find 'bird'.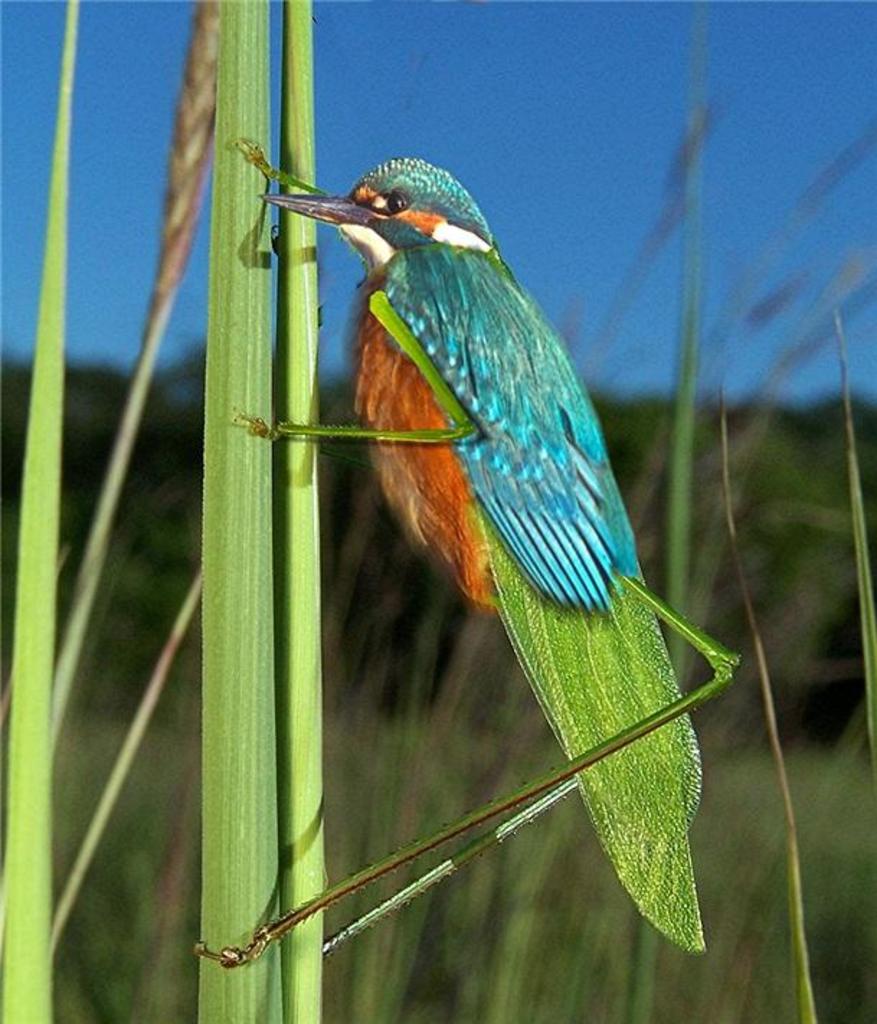
left=245, top=128, right=704, bottom=871.
